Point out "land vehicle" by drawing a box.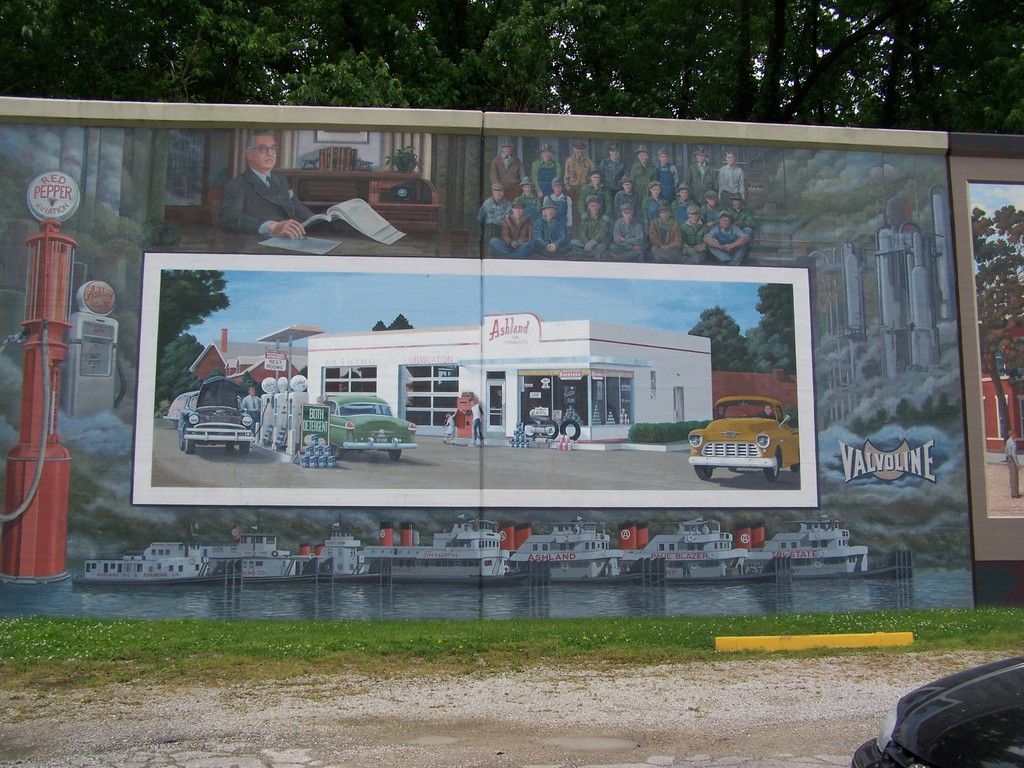
x1=884 y1=639 x2=1023 y2=767.
